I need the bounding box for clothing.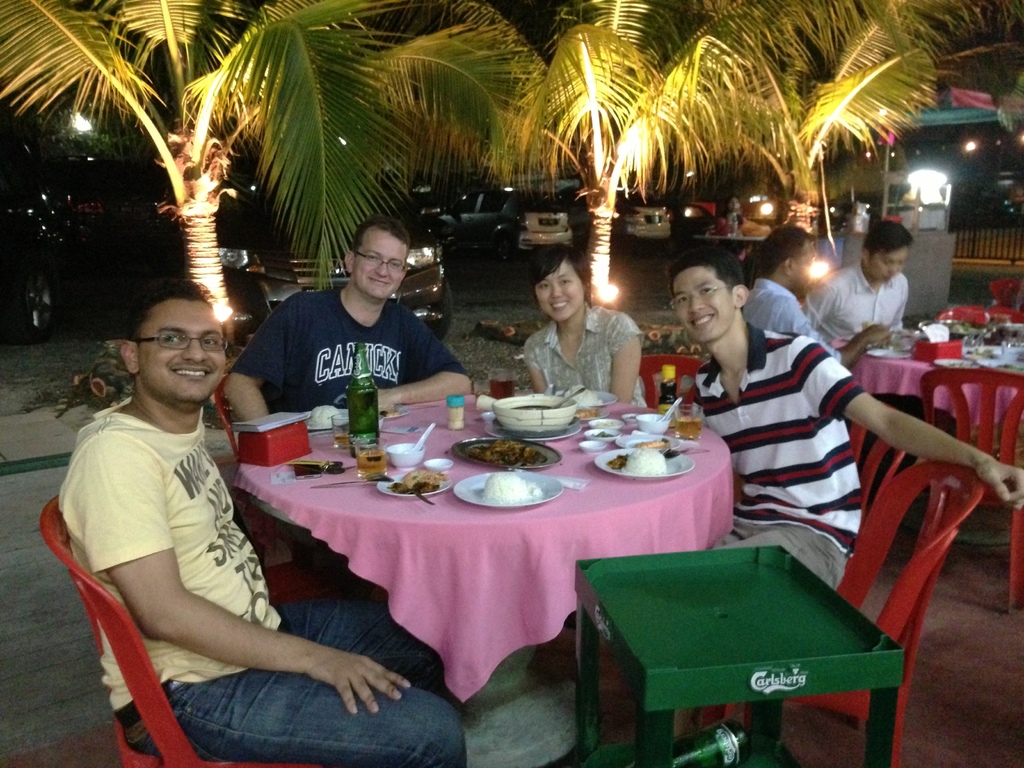
Here it is: BBox(744, 271, 846, 360).
